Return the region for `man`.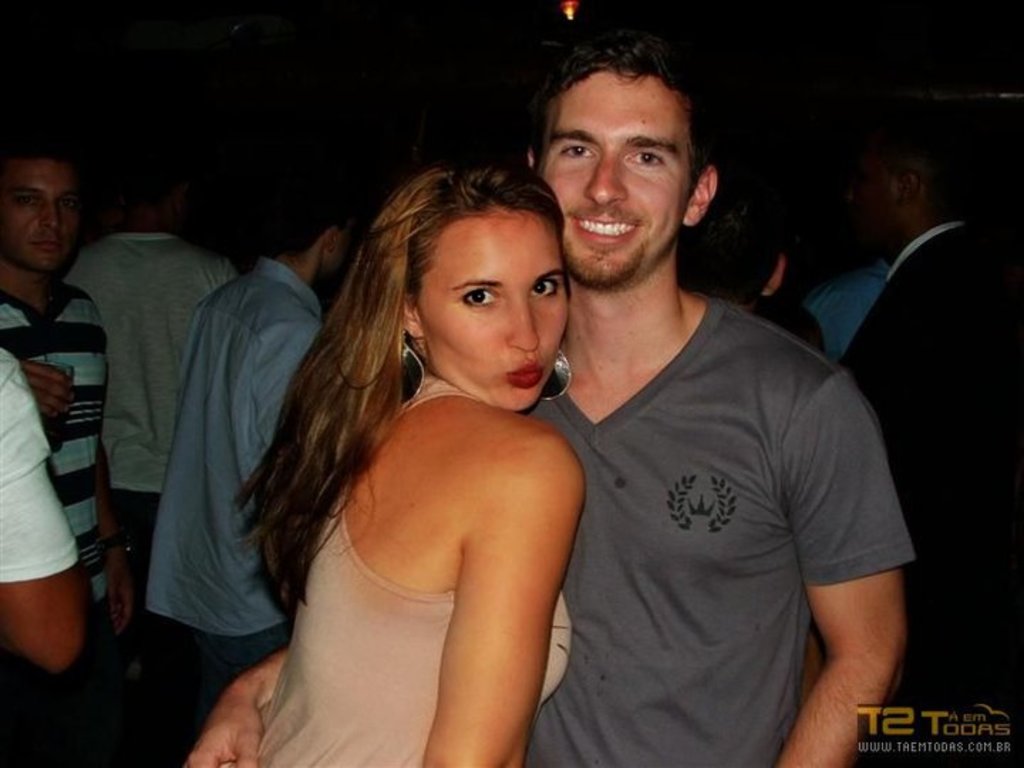
<region>474, 67, 913, 767</region>.
